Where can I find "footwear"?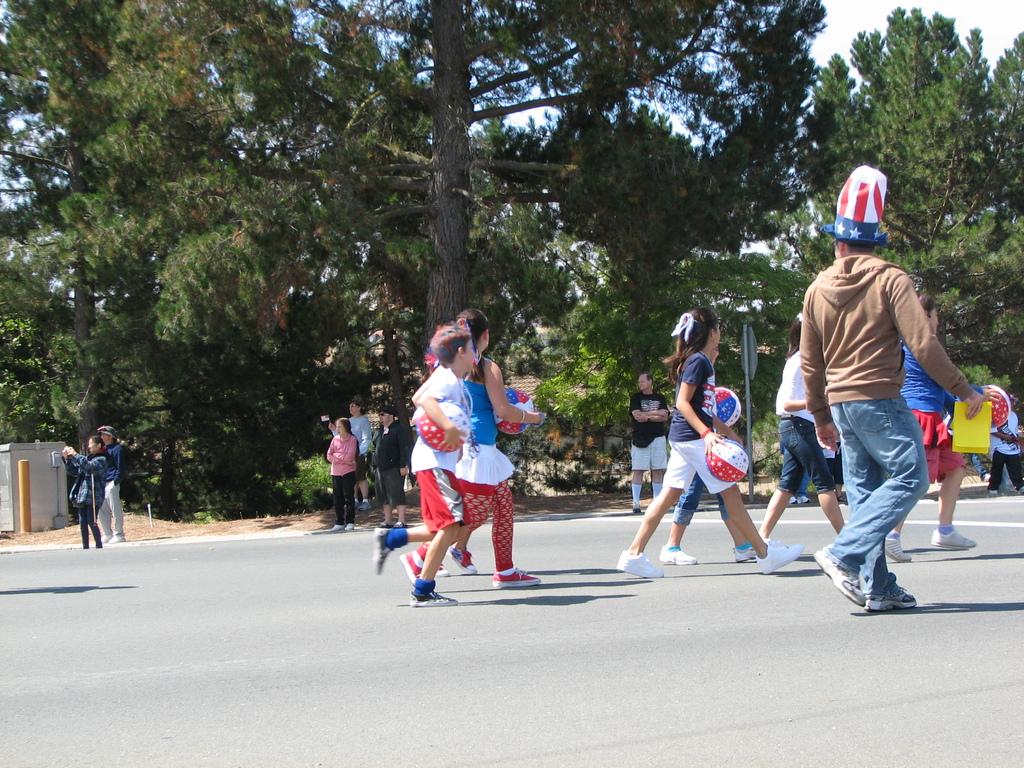
You can find it at {"x1": 99, "y1": 532, "x2": 111, "y2": 544}.
